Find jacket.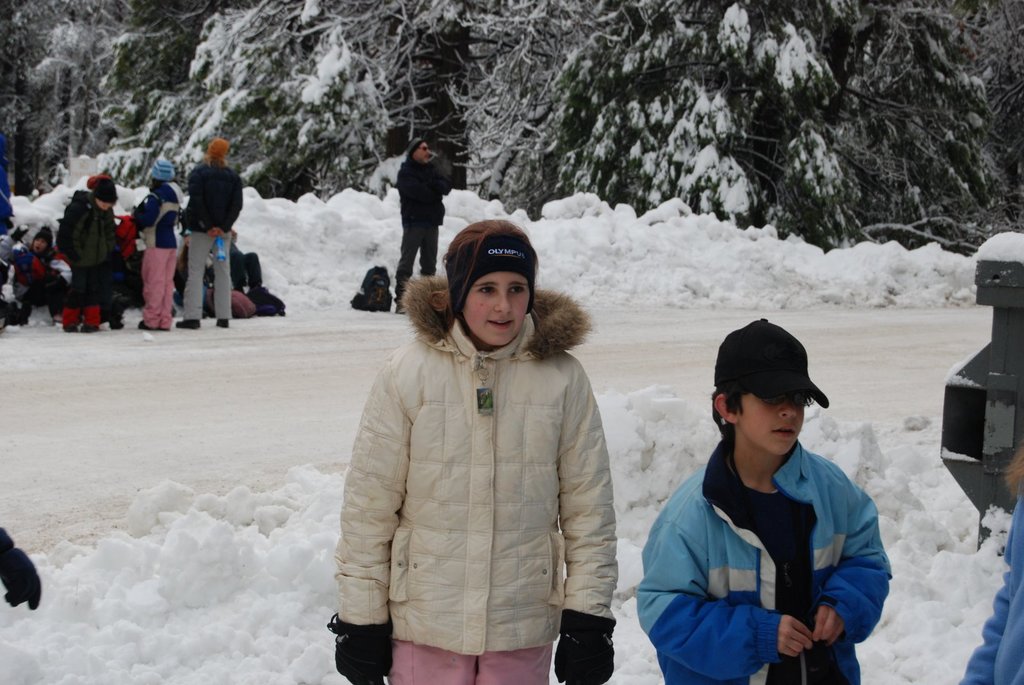
bbox(181, 159, 244, 237).
